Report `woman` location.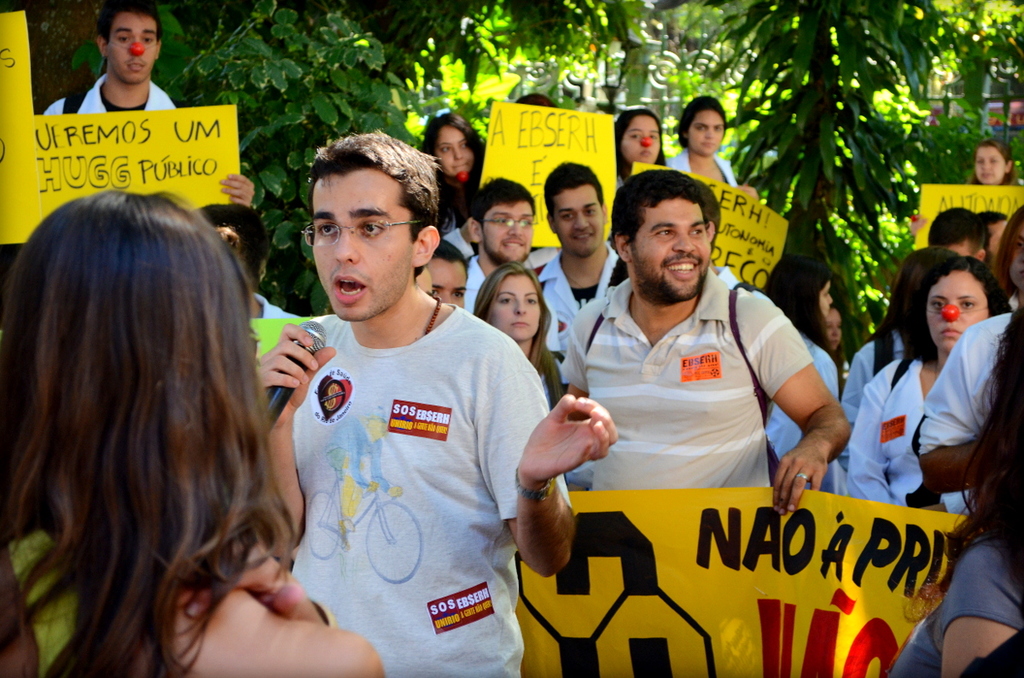
Report: bbox(8, 170, 318, 671).
